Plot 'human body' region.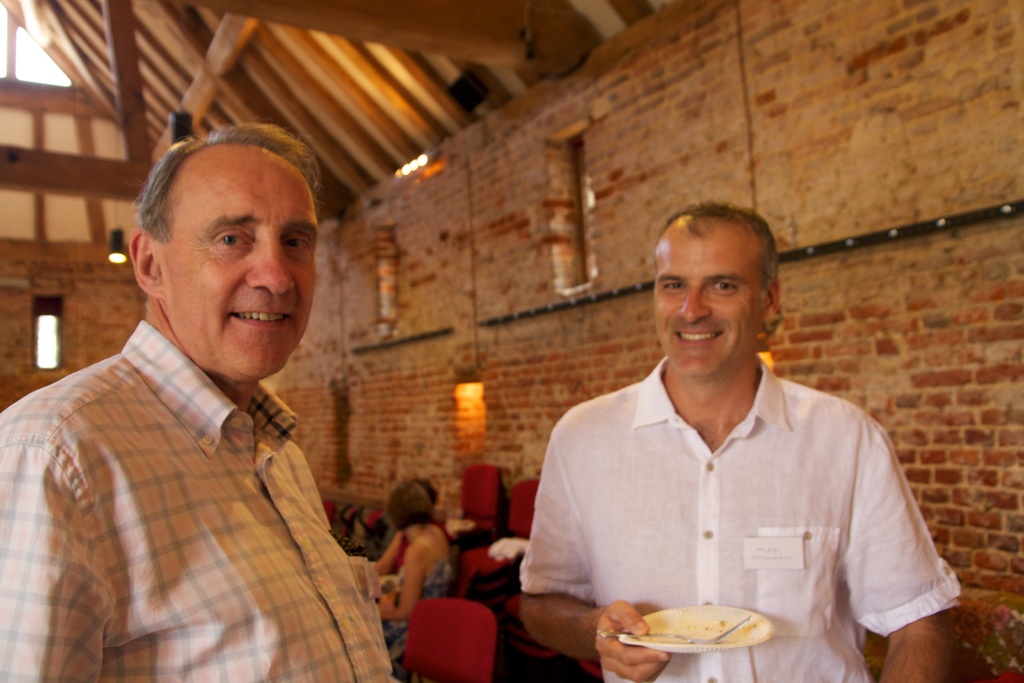
Plotted at (368,483,461,654).
